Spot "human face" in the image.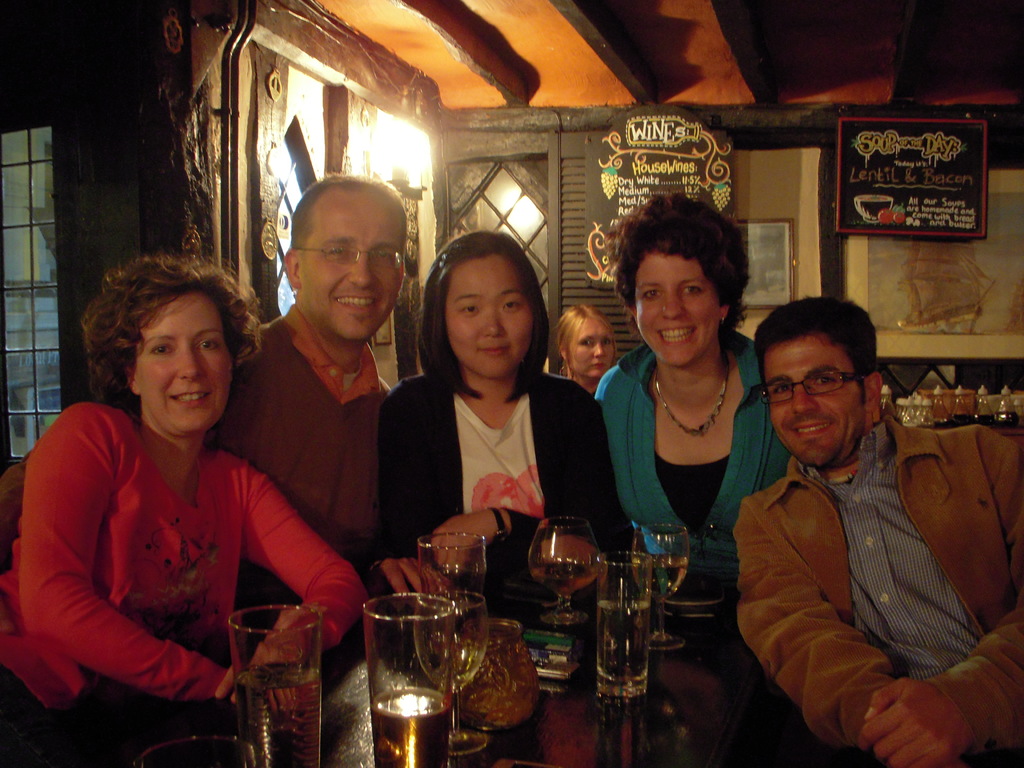
"human face" found at bbox=(771, 338, 870, 468).
